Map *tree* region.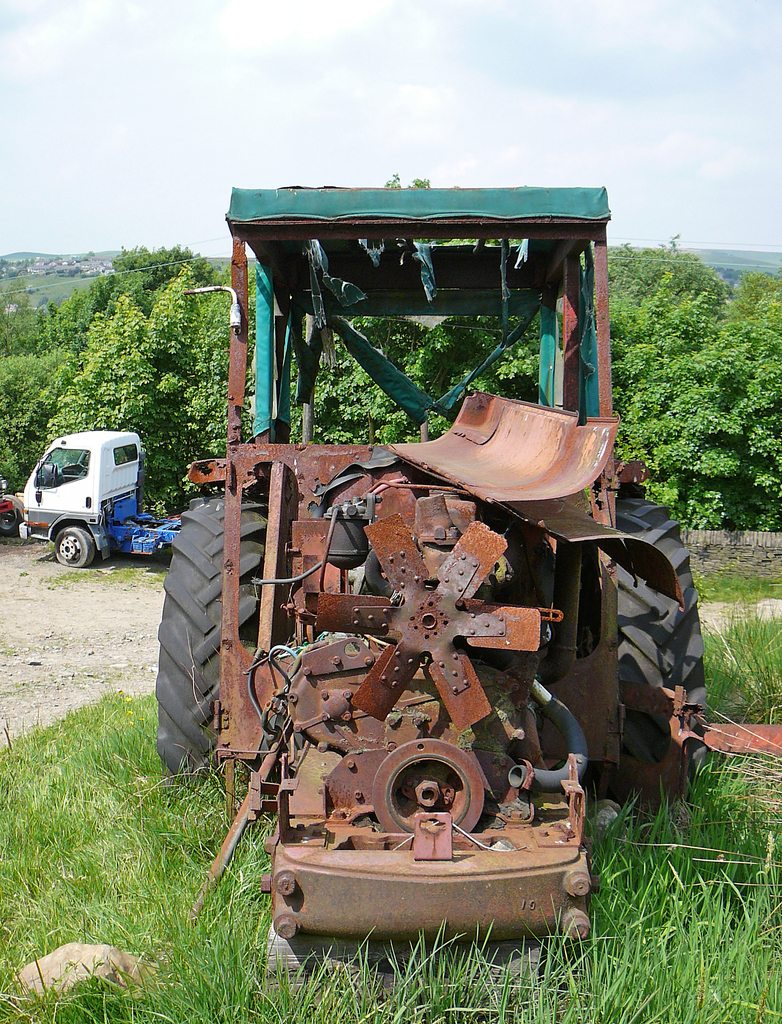
Mapped to [605,232,781,545].
